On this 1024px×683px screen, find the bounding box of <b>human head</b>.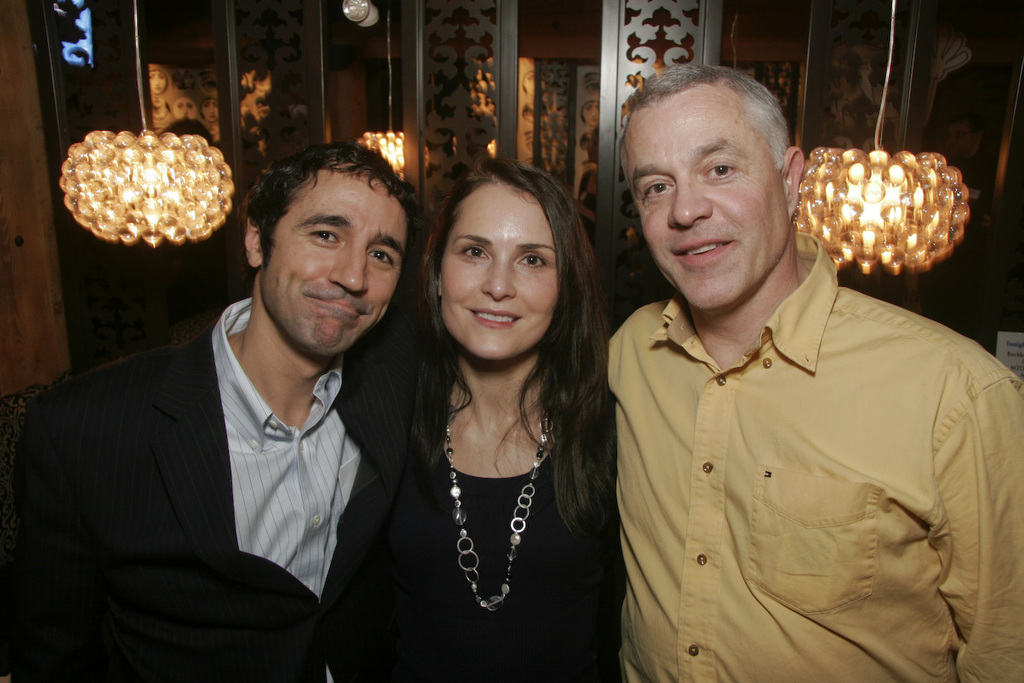
Bounding box: bbox(149, 90, 165, 109).
